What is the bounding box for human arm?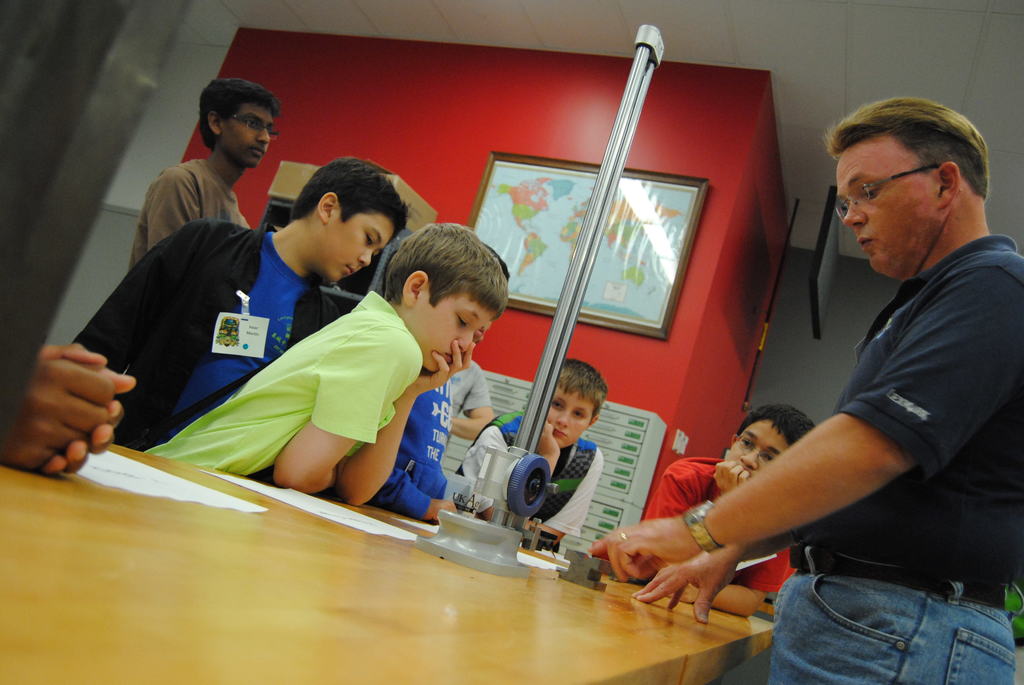
{"left": 441, "top": 363, "right": 499, "bottom": 441}.
